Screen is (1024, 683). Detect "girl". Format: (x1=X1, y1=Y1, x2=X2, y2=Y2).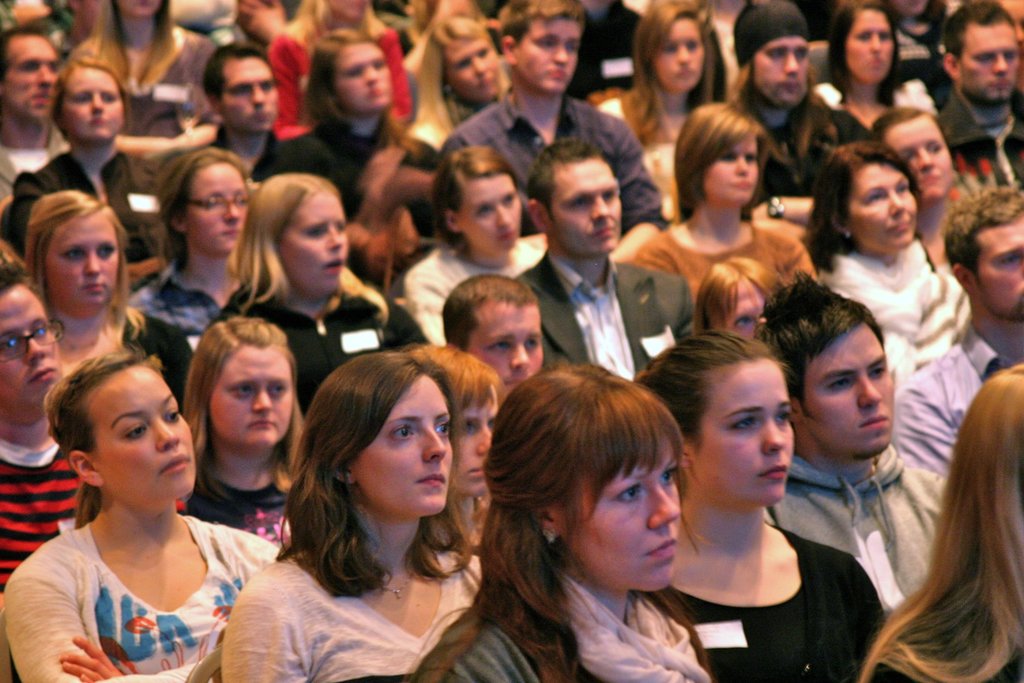
(x1=179, y1=309, x2=324, y2=557).
